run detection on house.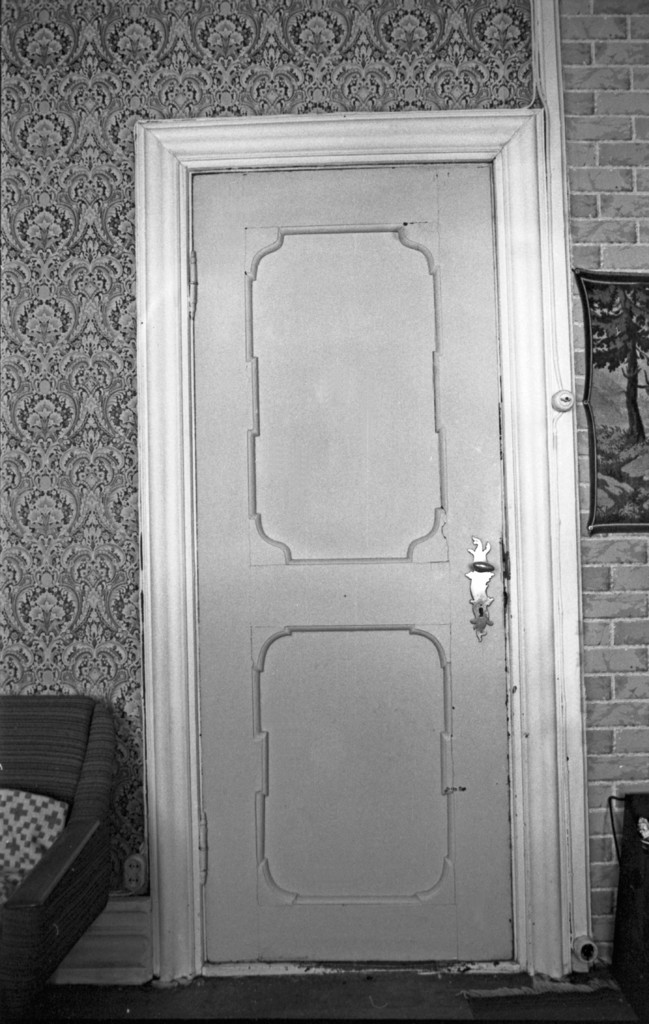
Result: 0, 1, 648, 1023.
